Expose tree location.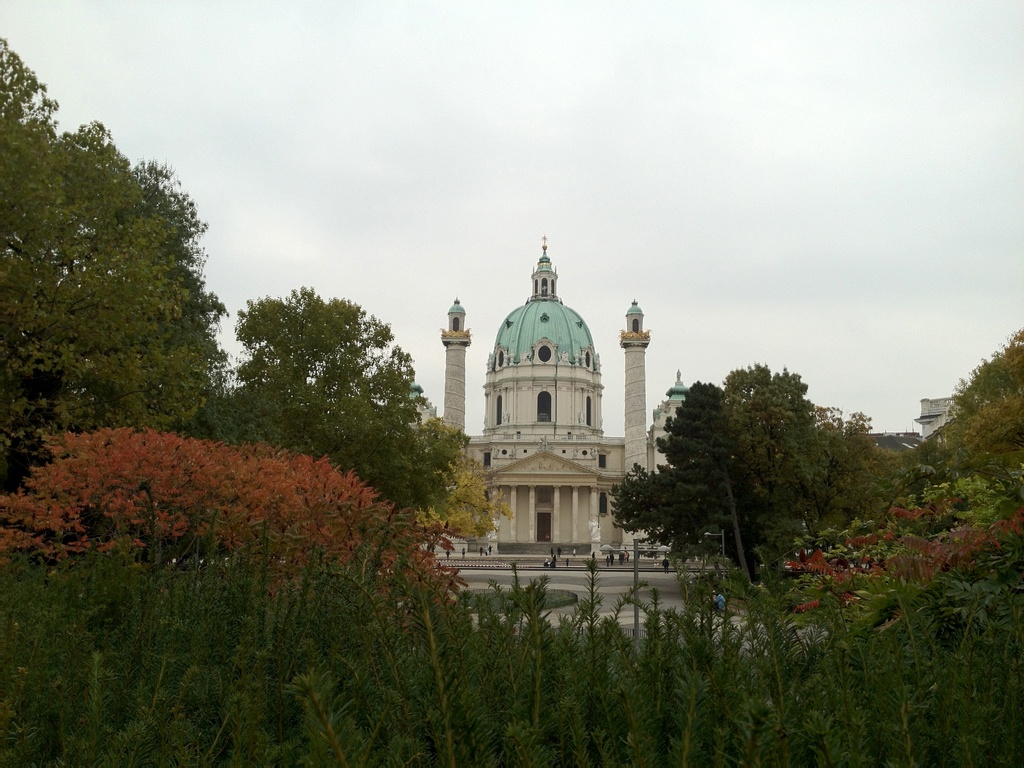
Exposed at x1=181, y1=284, x2=479, y2=580.
